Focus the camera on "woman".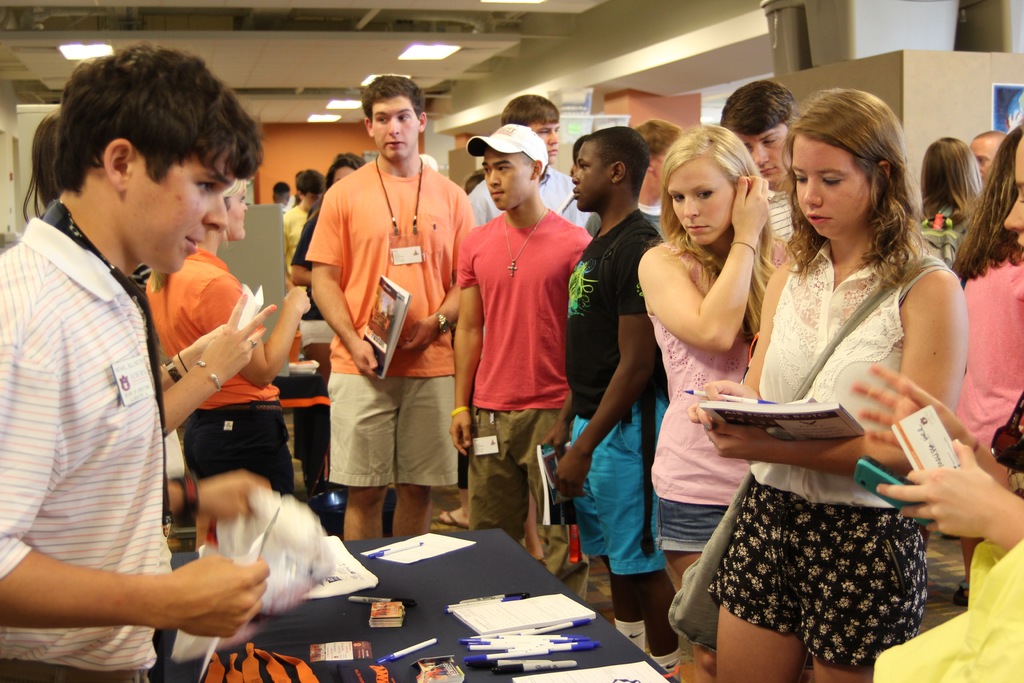
Focus region: x1=948 y1=124 x2=1023 y2=451.
